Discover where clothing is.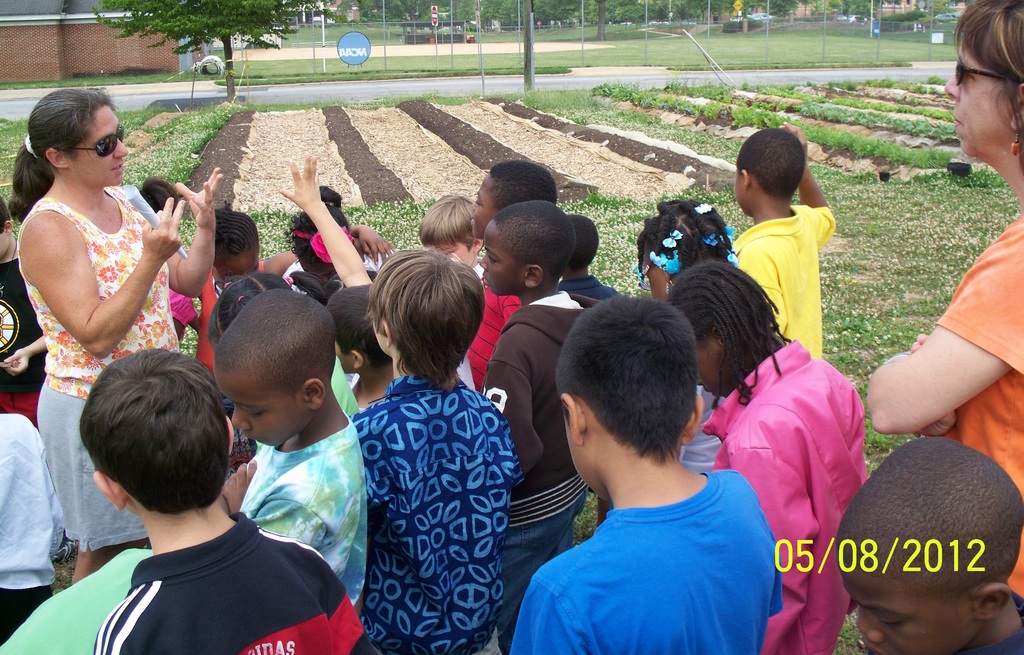
Discovered at box(327, 370, 507, 654).
